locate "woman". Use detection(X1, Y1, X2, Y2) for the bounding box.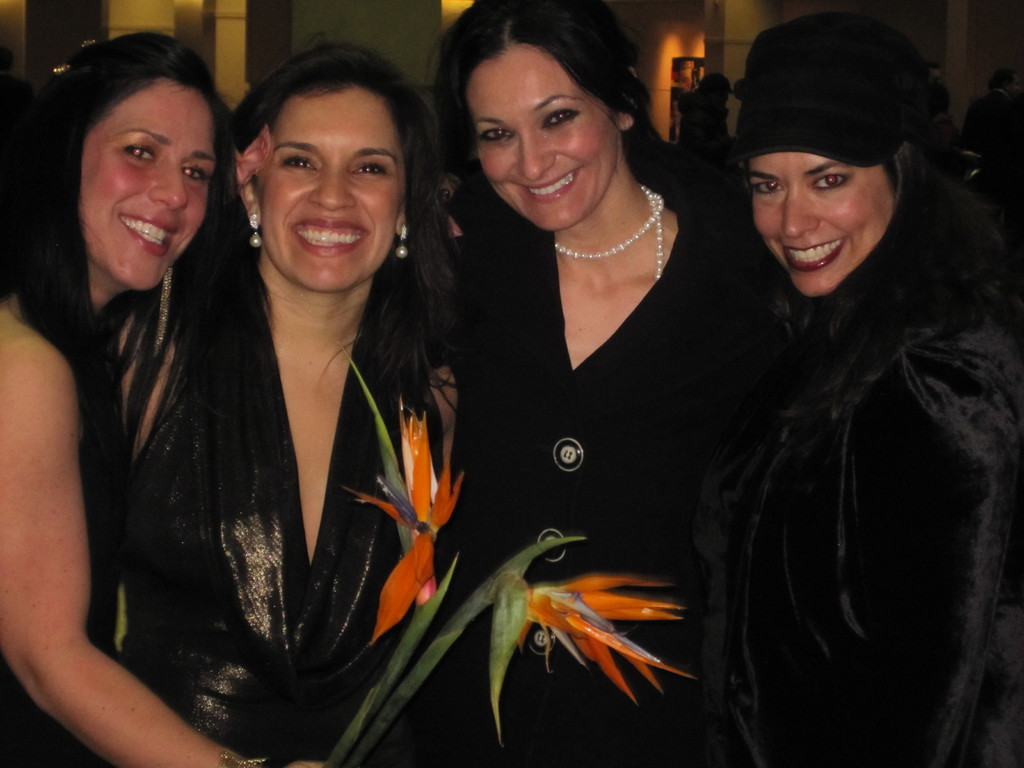
detection(0, 19, 323, 767).
